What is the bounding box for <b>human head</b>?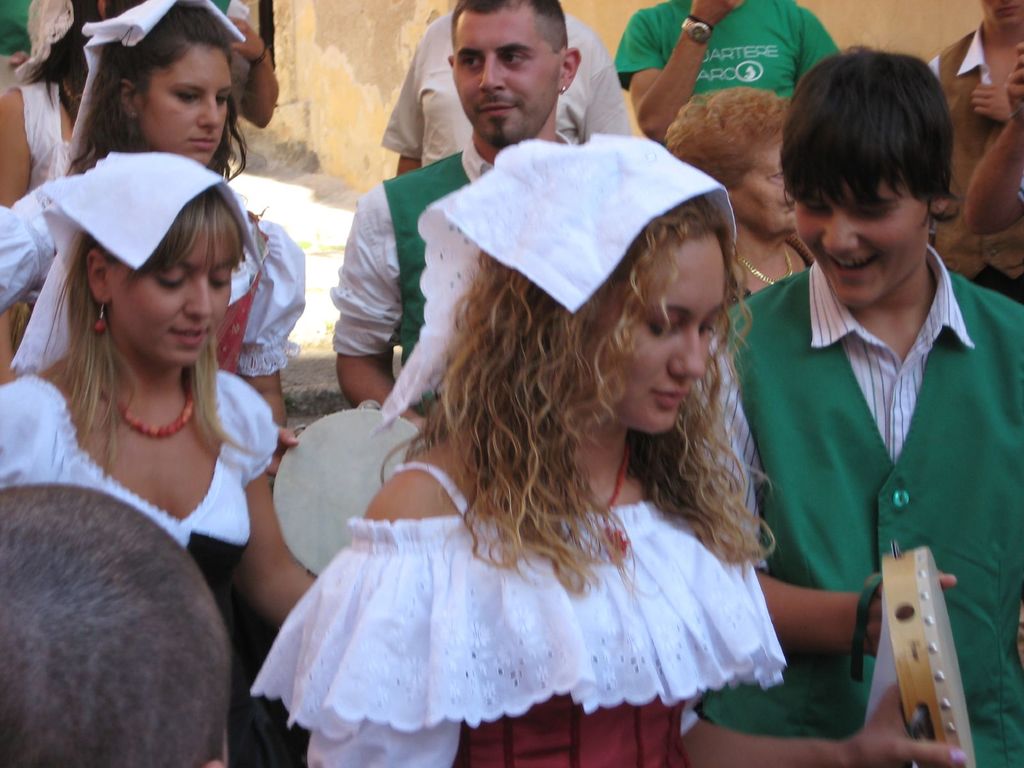
417/129/749/440.
